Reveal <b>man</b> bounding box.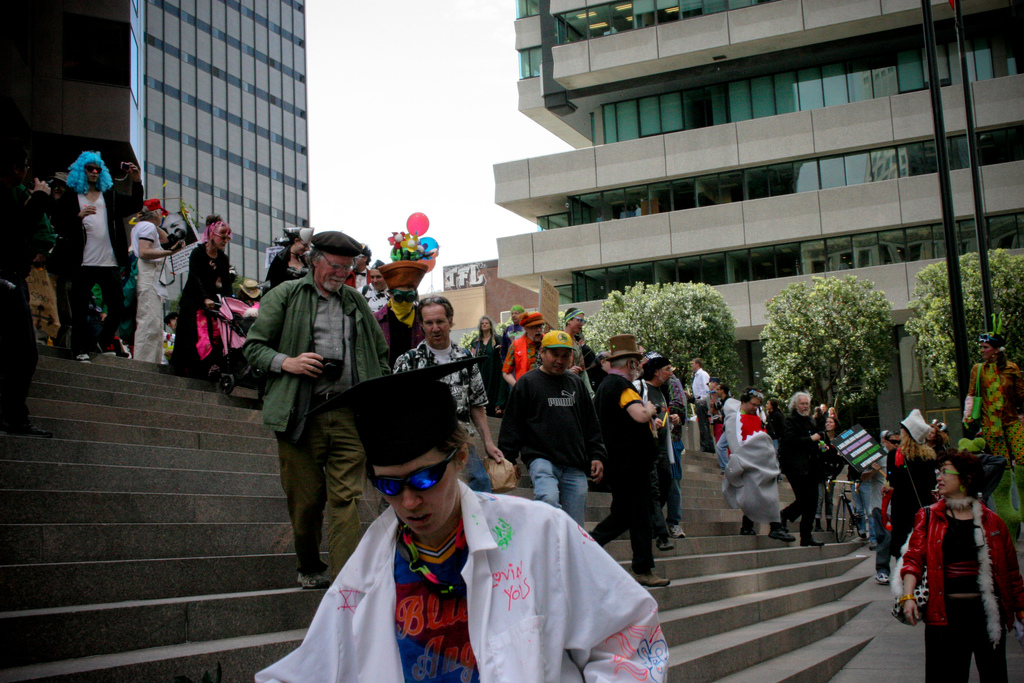
Revealed: region(129, 197, 186, 361).
